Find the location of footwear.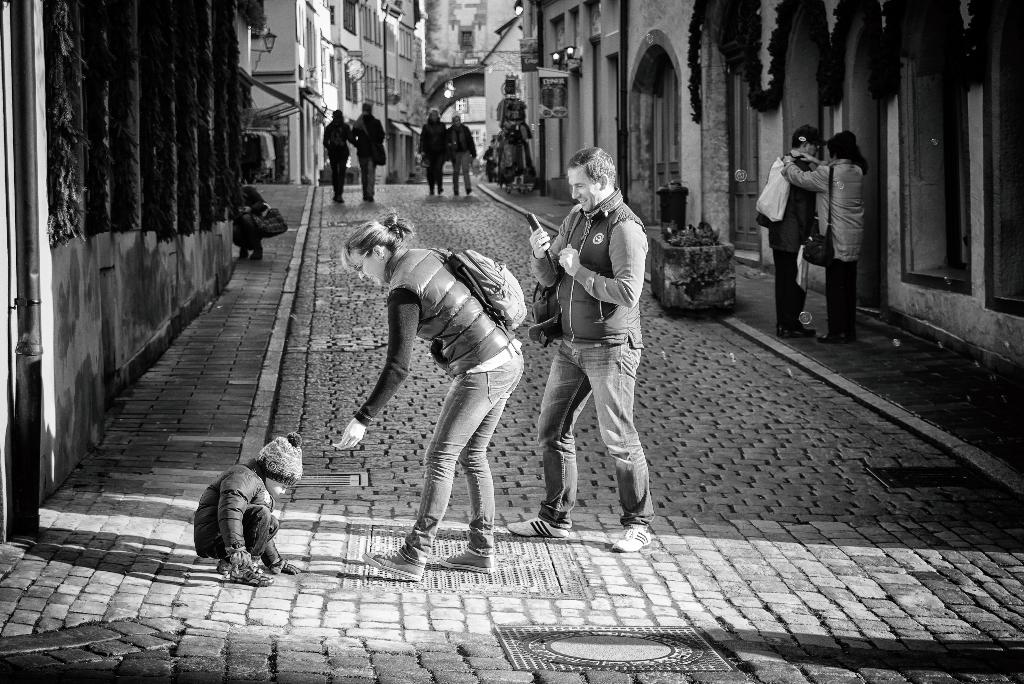
Location: (817, 331, 853, 341).
